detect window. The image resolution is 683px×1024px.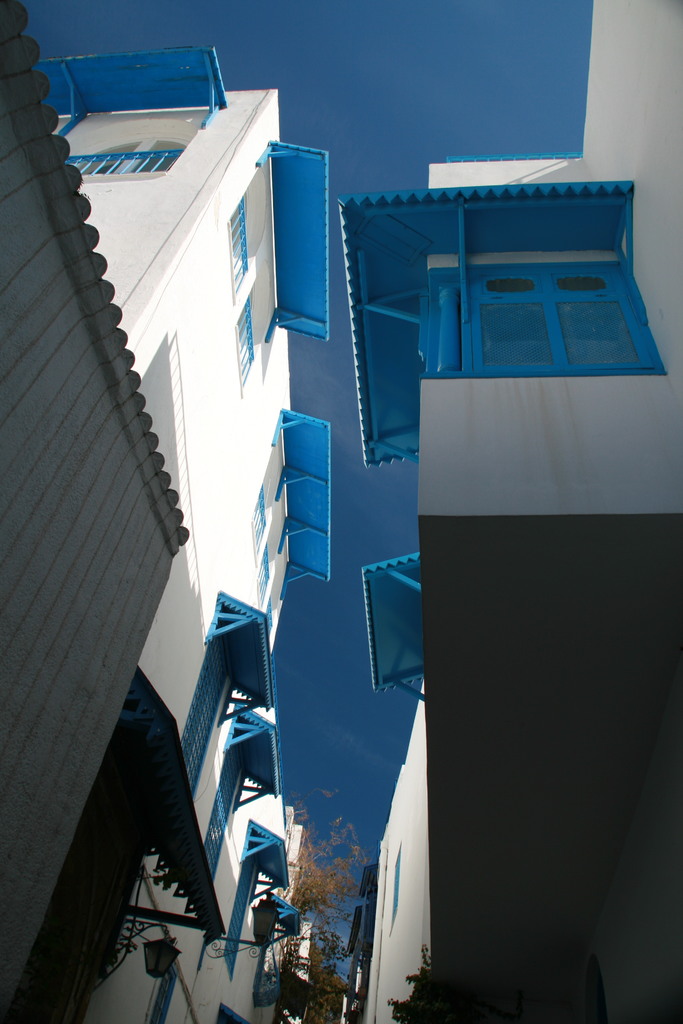
locate(222, 841, 258, 983).
